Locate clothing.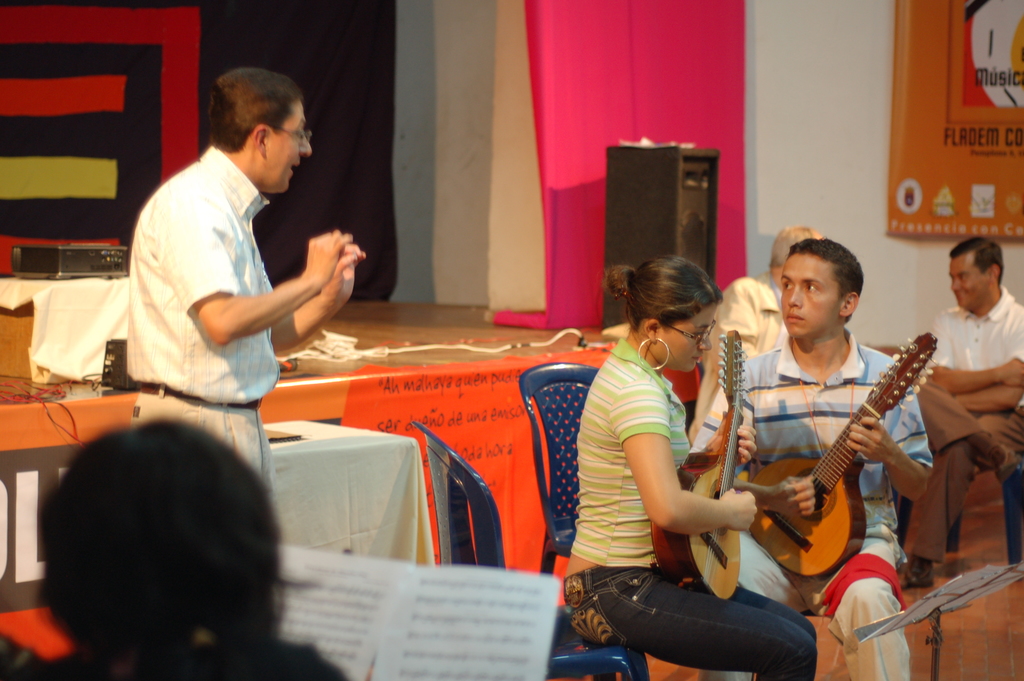
Bounding box: crop(690, 327, 934, 680).
